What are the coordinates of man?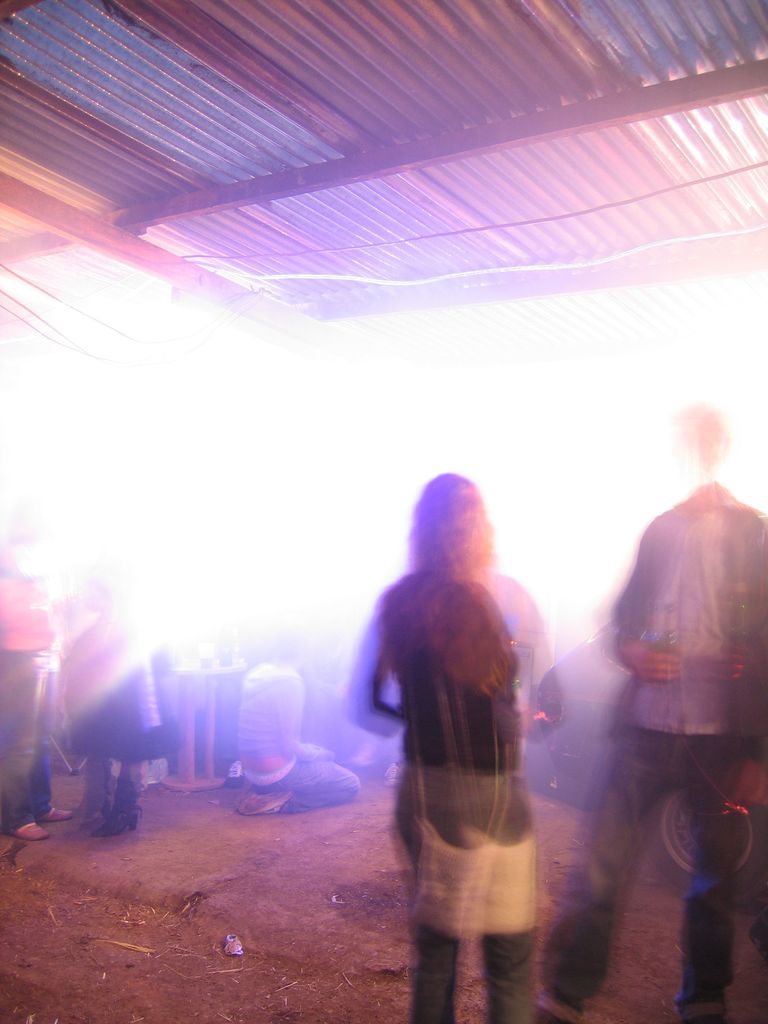
[551,412,762,1023].
